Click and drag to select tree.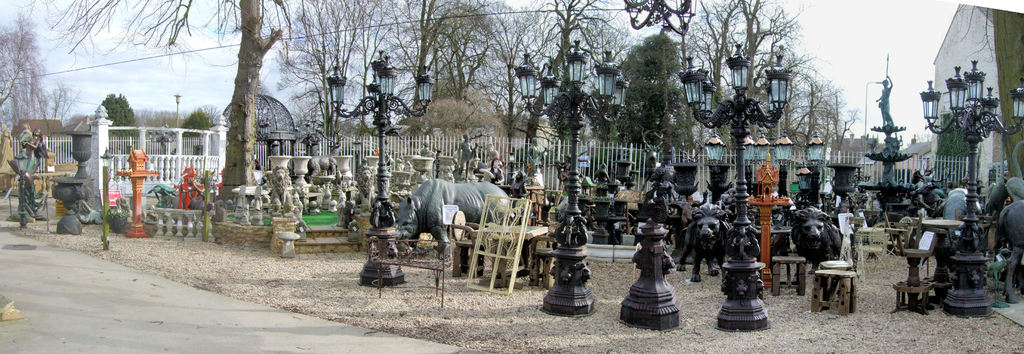
Selection: bbox(369, 0, 518, 149).
